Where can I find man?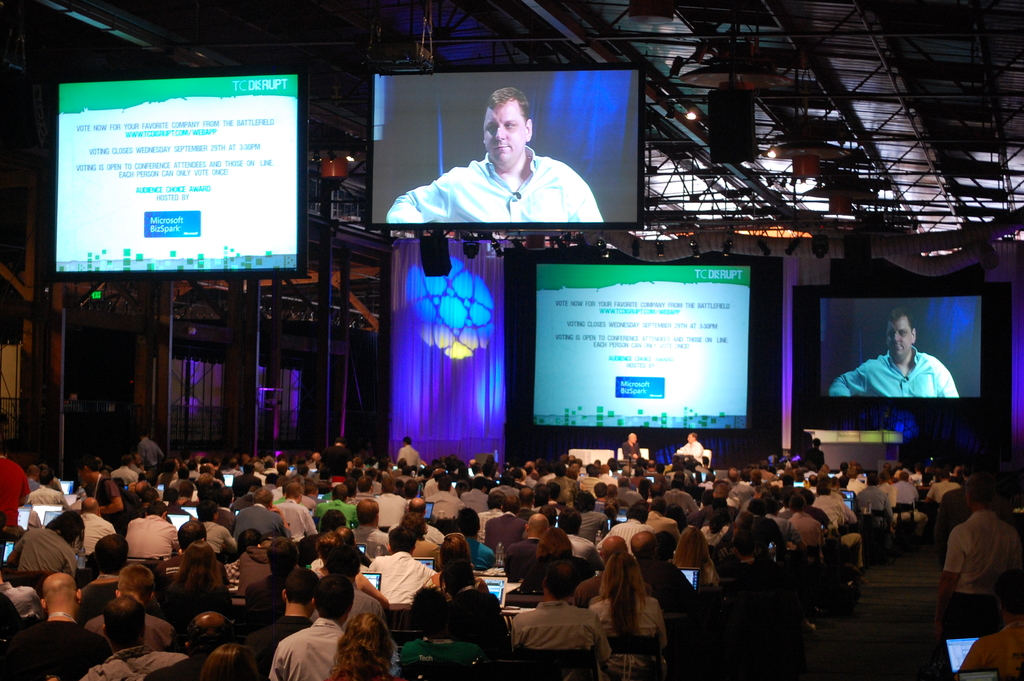
You can find it at rect(627, 466, 649, 495).
